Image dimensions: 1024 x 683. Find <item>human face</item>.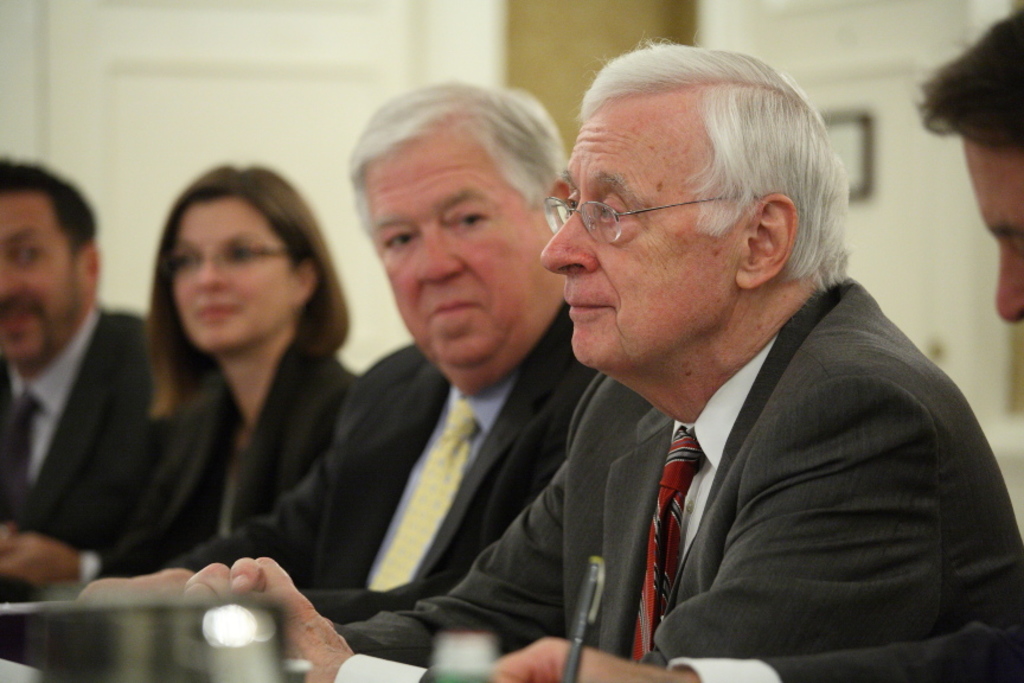
l=0, t=187, r=81, b=353.
